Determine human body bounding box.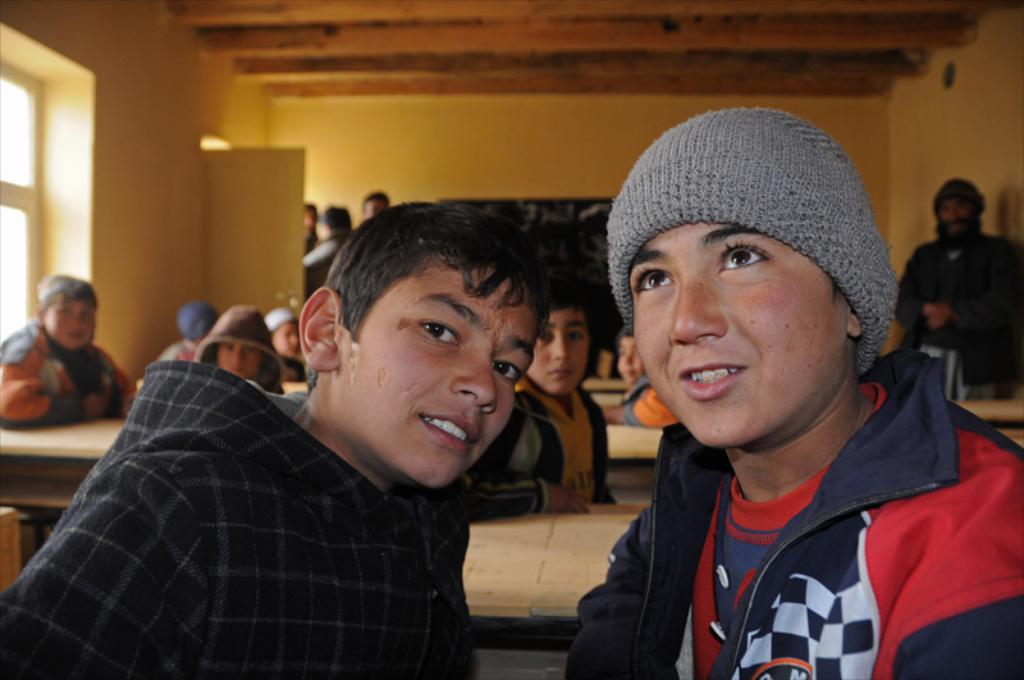
Determined: <bbox>0, 193, 544, 679</bbox>.
